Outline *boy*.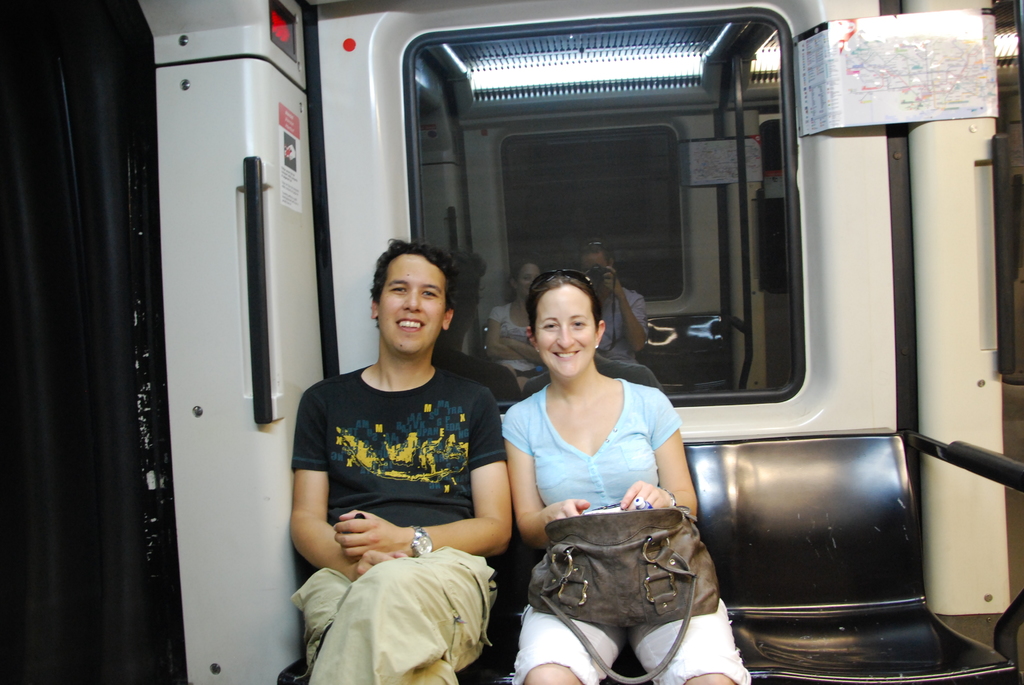
Outline: box=[285, 240, 540, 684].
